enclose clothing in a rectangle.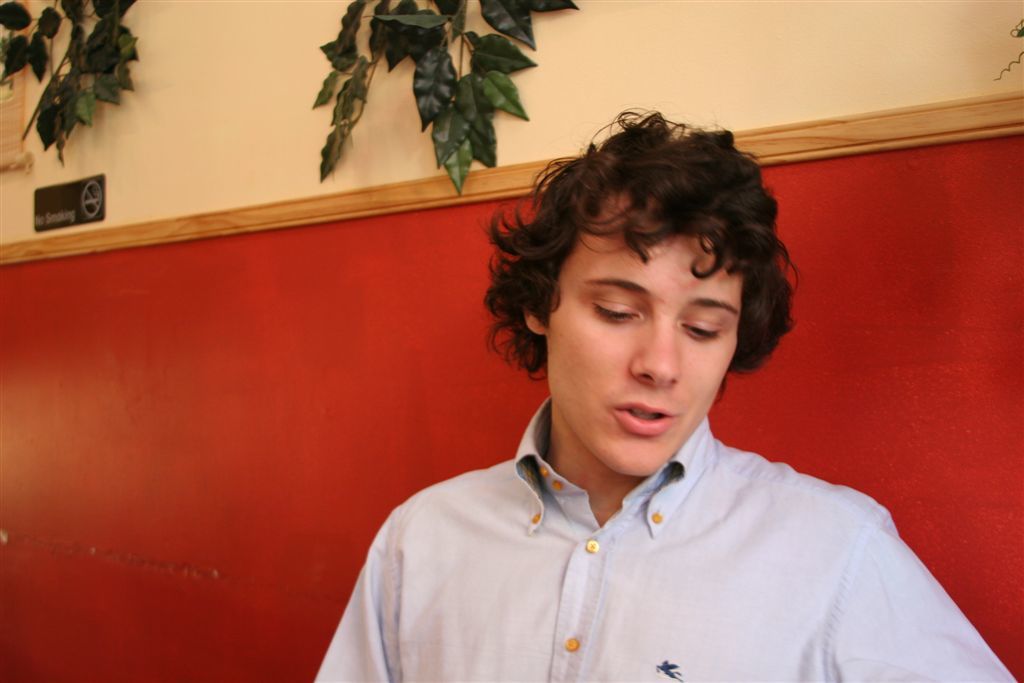
crop(300, 390, 954, 670).
